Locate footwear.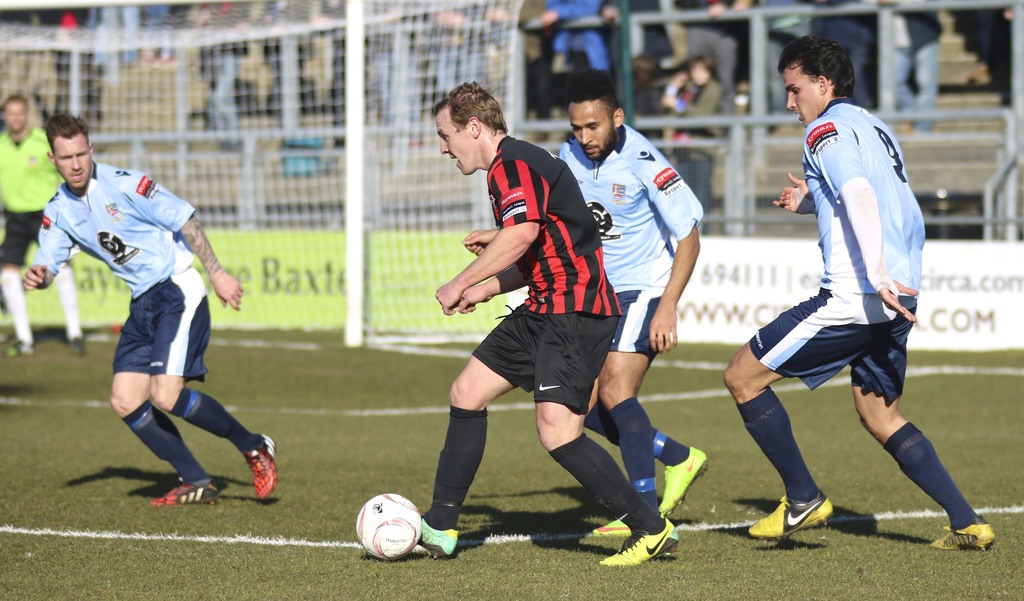
Bounding box: 769, 497, 838, 550.
